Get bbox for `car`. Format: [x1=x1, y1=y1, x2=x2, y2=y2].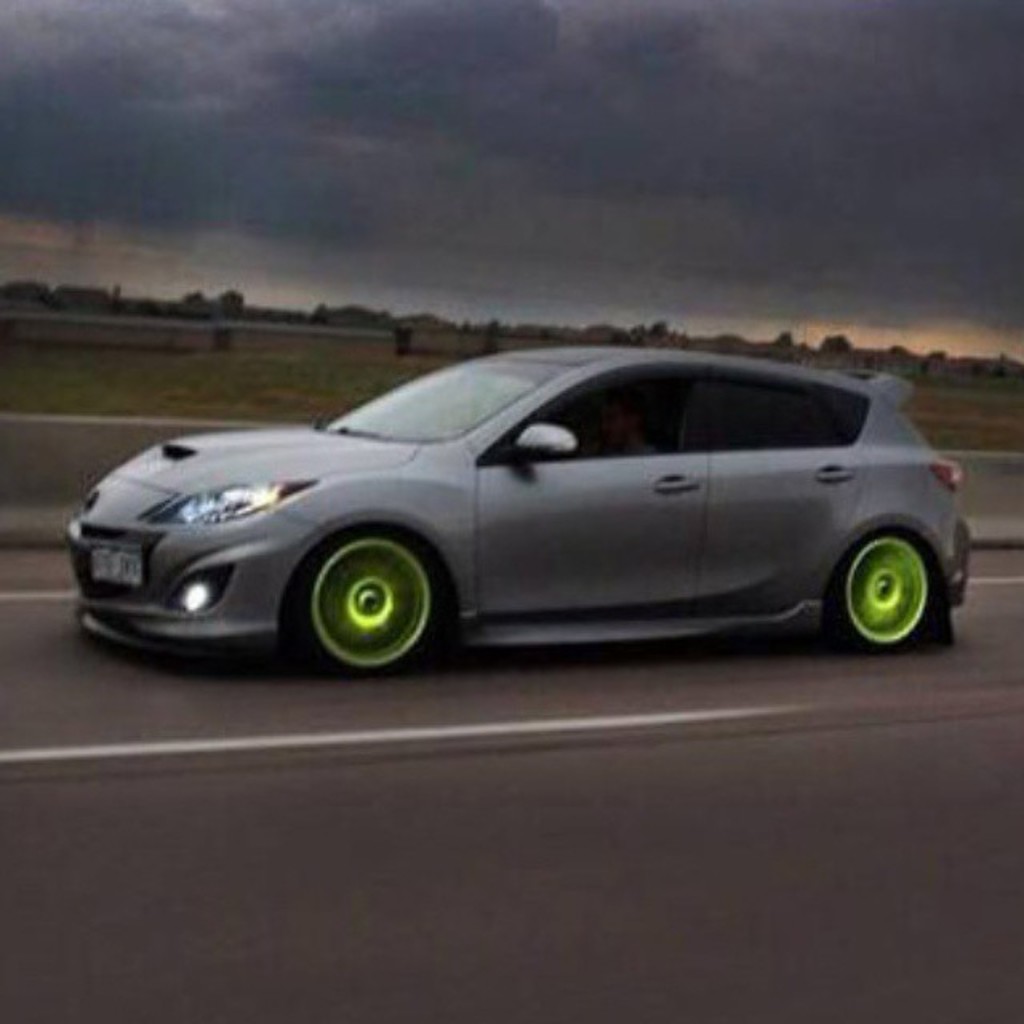
[x1=66, y1=349, x2=1003, y2=683].
